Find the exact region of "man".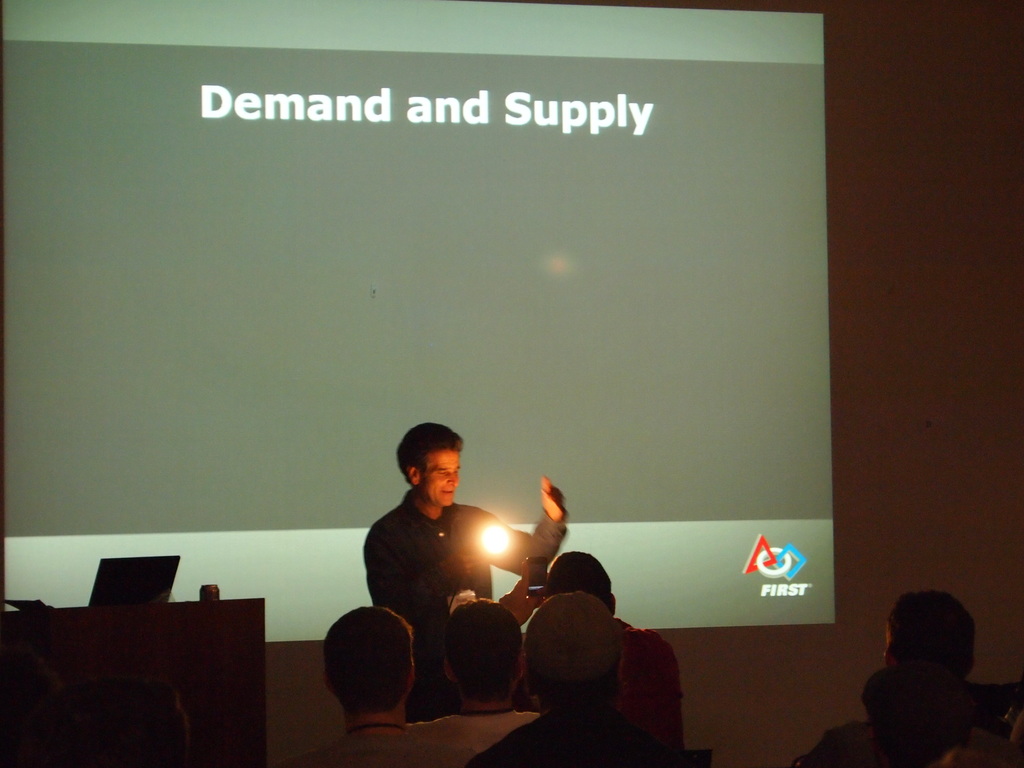
Exact region: 339,434,554,708.
